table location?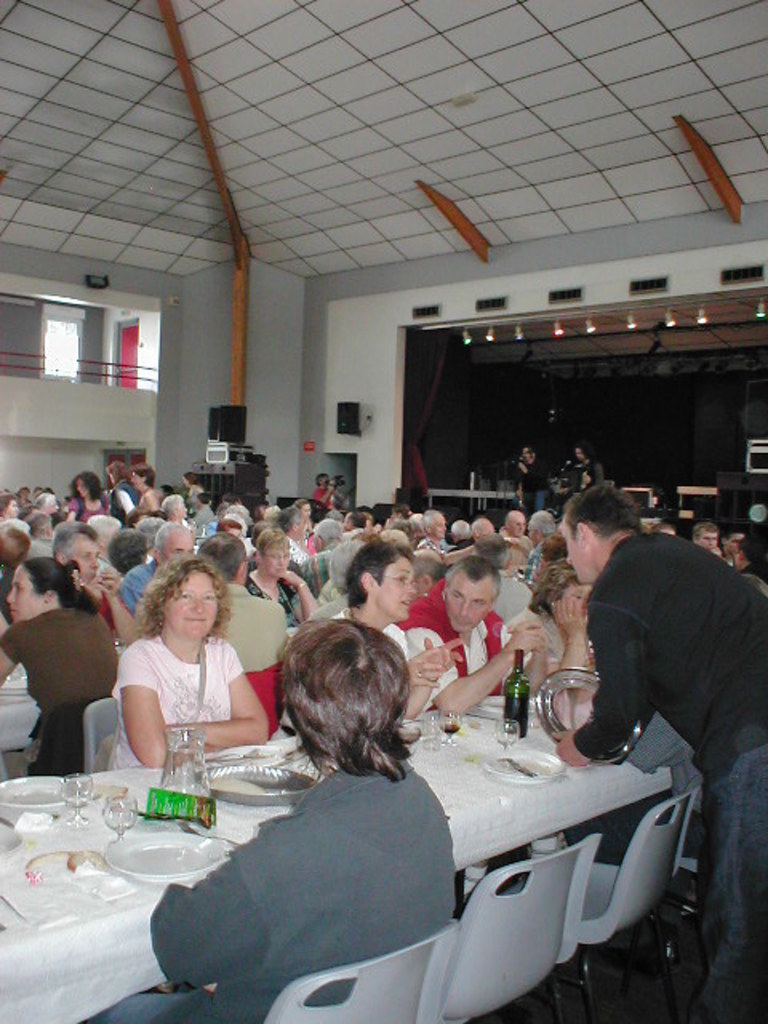
BBox(6, 728, 672, 998)
